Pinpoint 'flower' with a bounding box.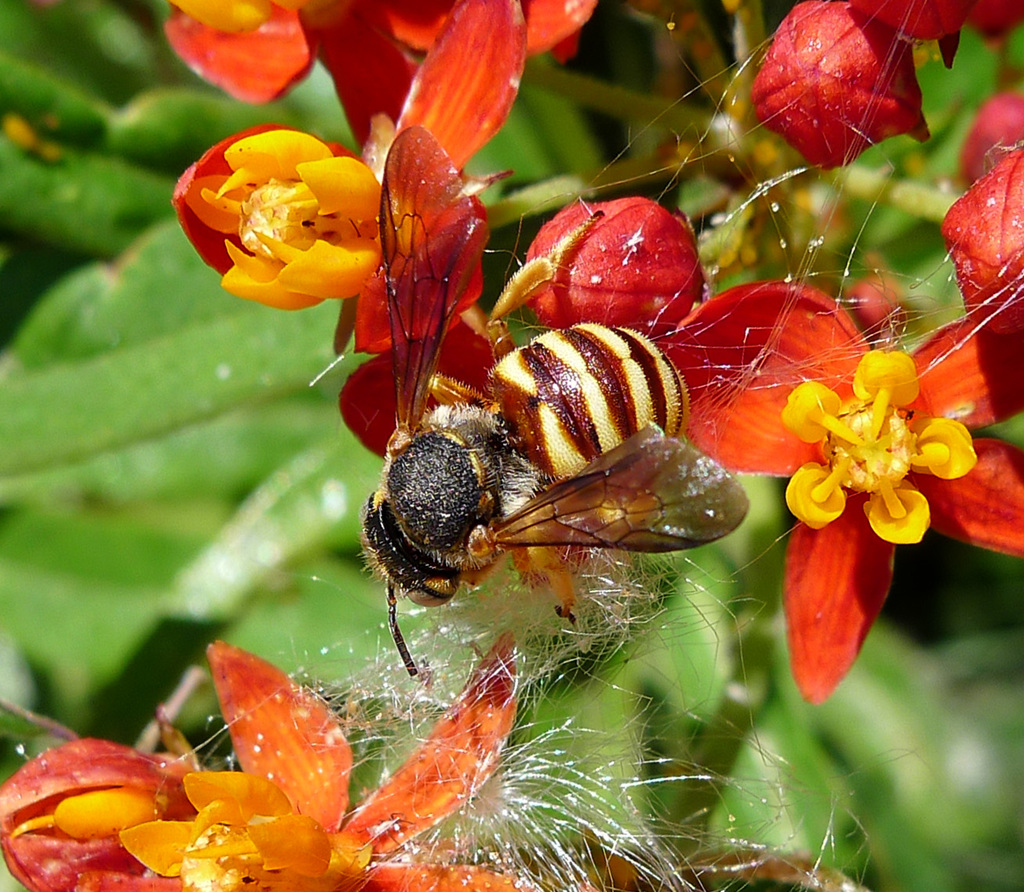
166/0/592/171.
